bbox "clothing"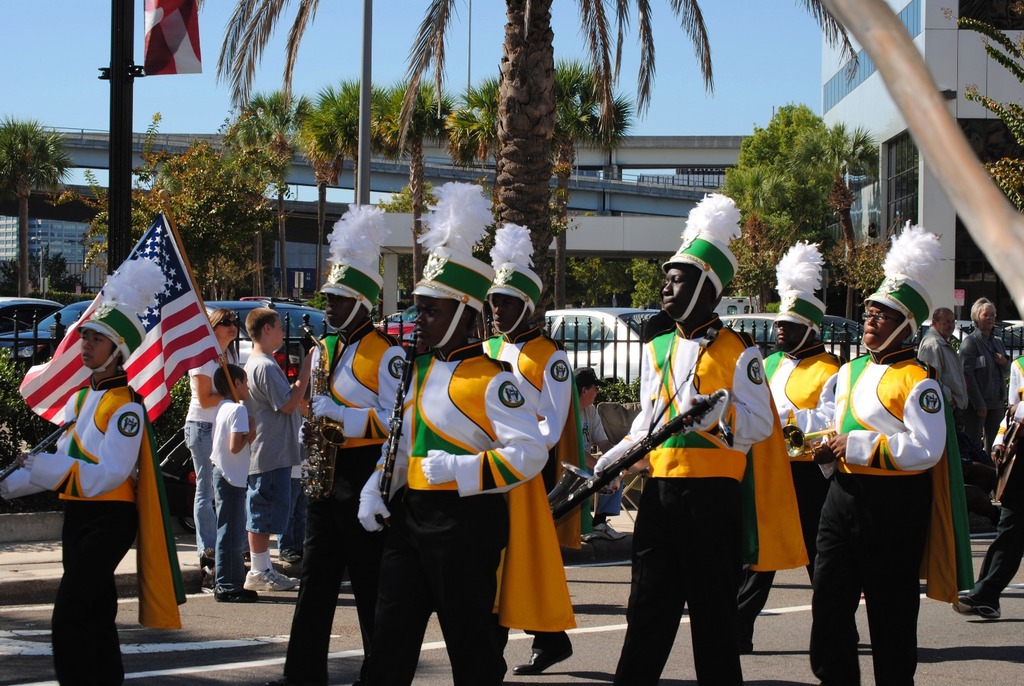
{"x1": 819, "y1": 311, "x2": 950, "y2": 674}
